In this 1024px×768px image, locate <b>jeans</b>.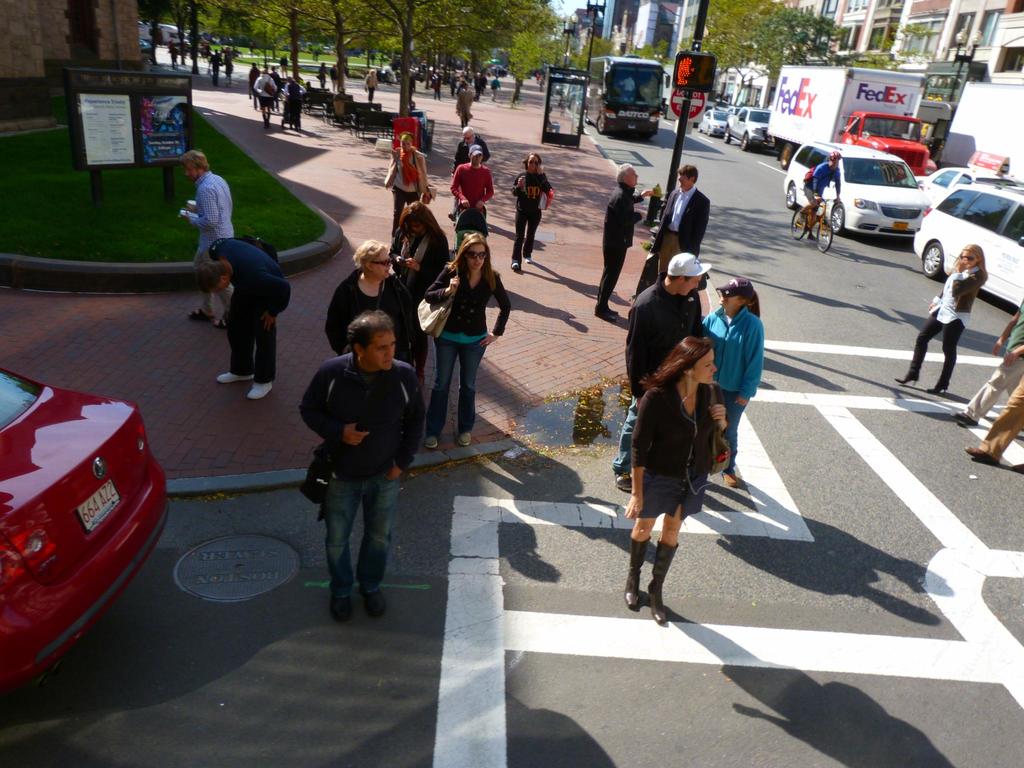
Bounding box: BBox(394, 186, 419, 237).
